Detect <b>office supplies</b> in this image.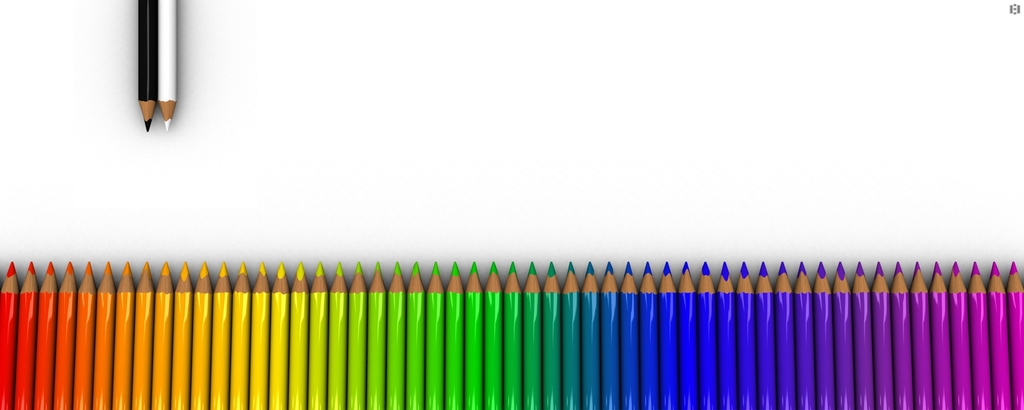
Detection: {"left": 680, "top": 259, "right": 698, "bottom": 409}.
